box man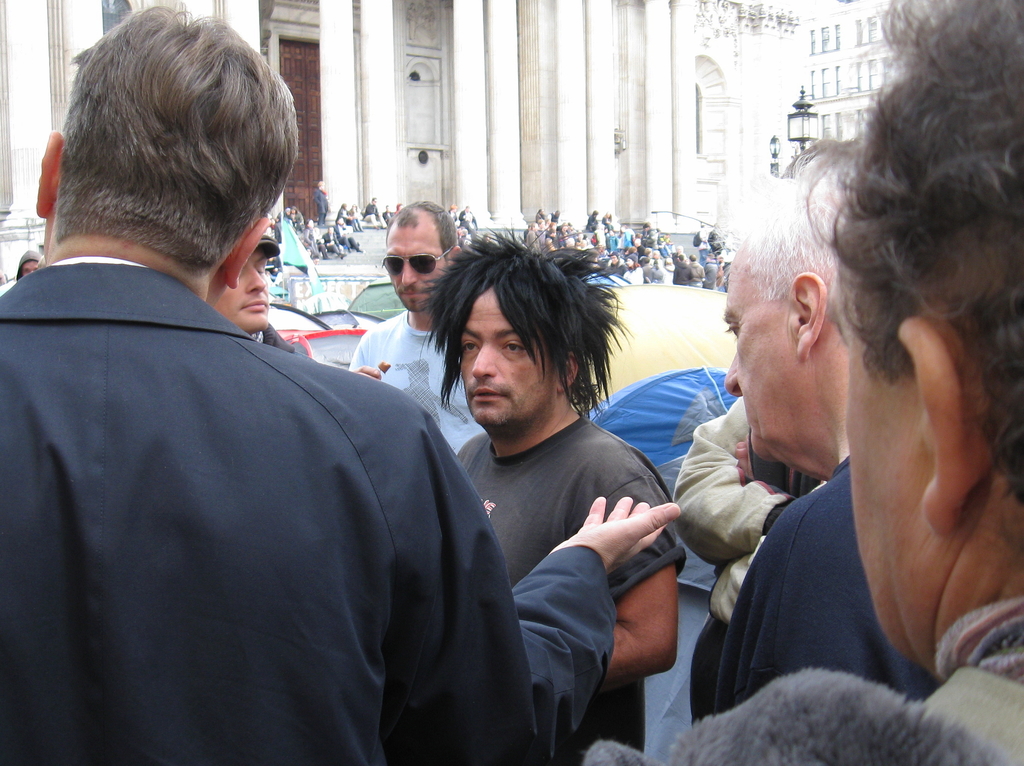
box(710, 138, 943, 713)
